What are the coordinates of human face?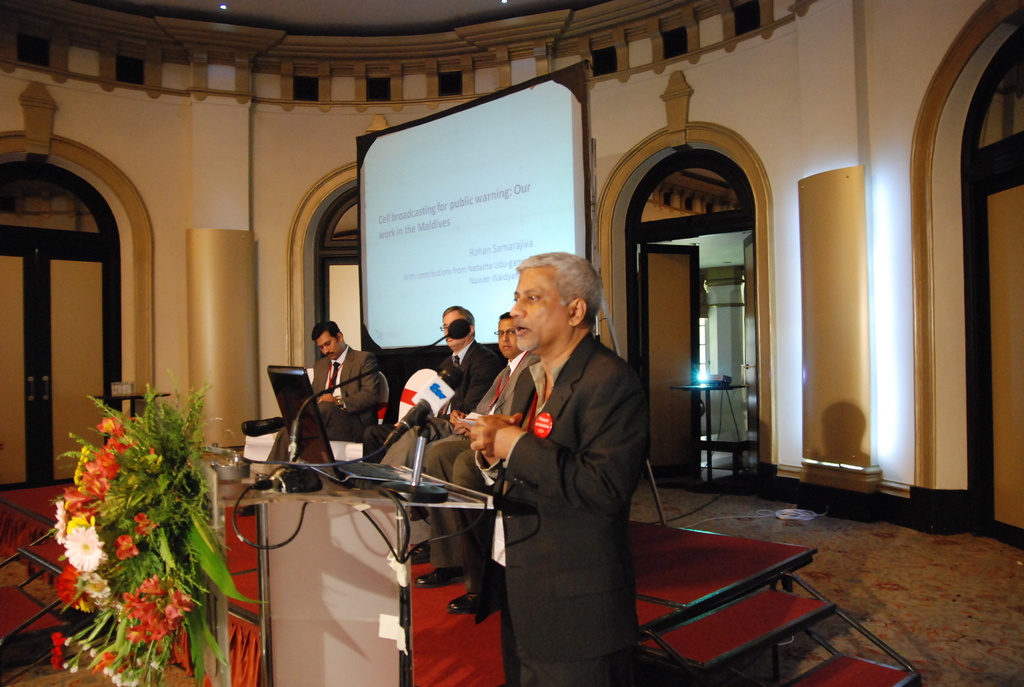
(left=499, top=320, right=518, bottom=356).
